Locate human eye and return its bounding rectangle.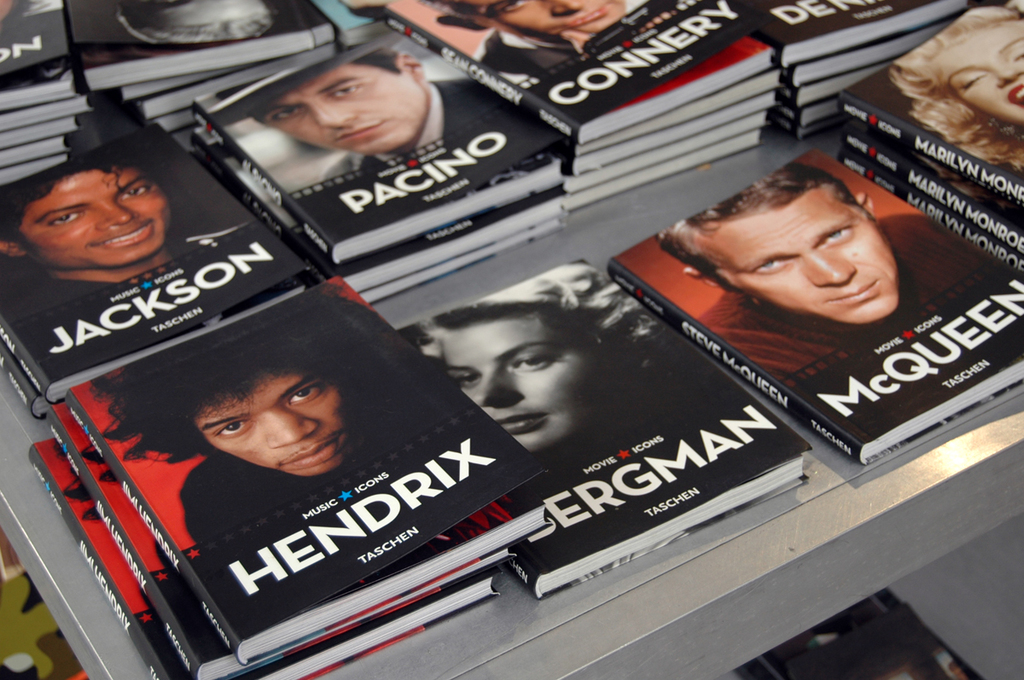
[left=212, top=420, right=247, bottom=440].
